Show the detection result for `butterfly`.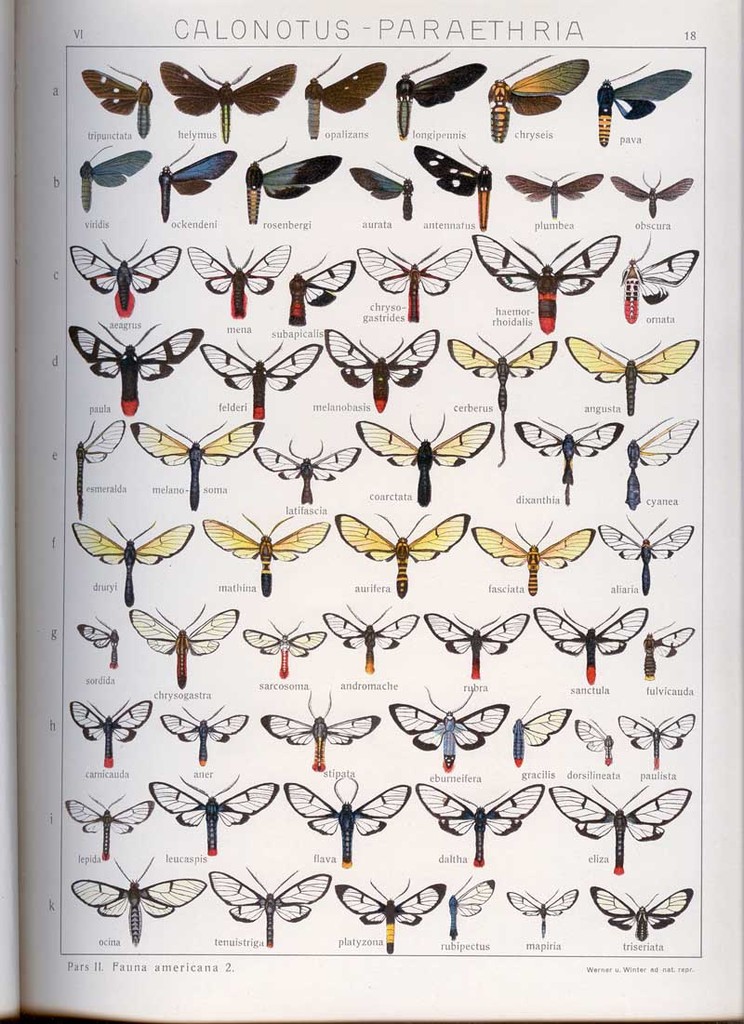
{"left": 474, "top": 231, "right": 623, "bottom": 335}.
